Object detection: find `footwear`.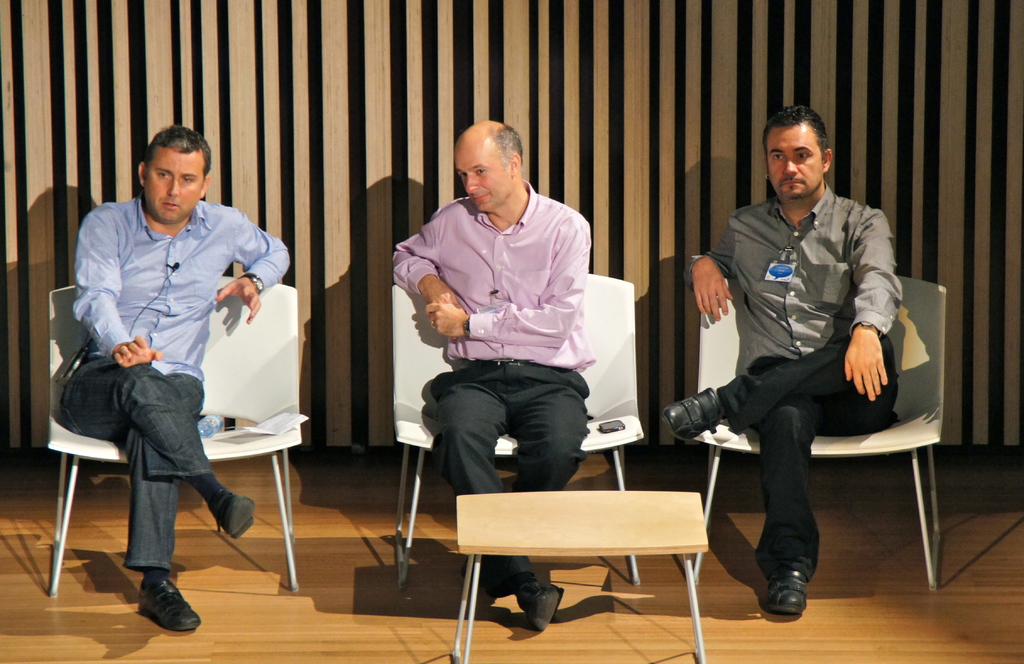
(214, 490, 253, 540).
